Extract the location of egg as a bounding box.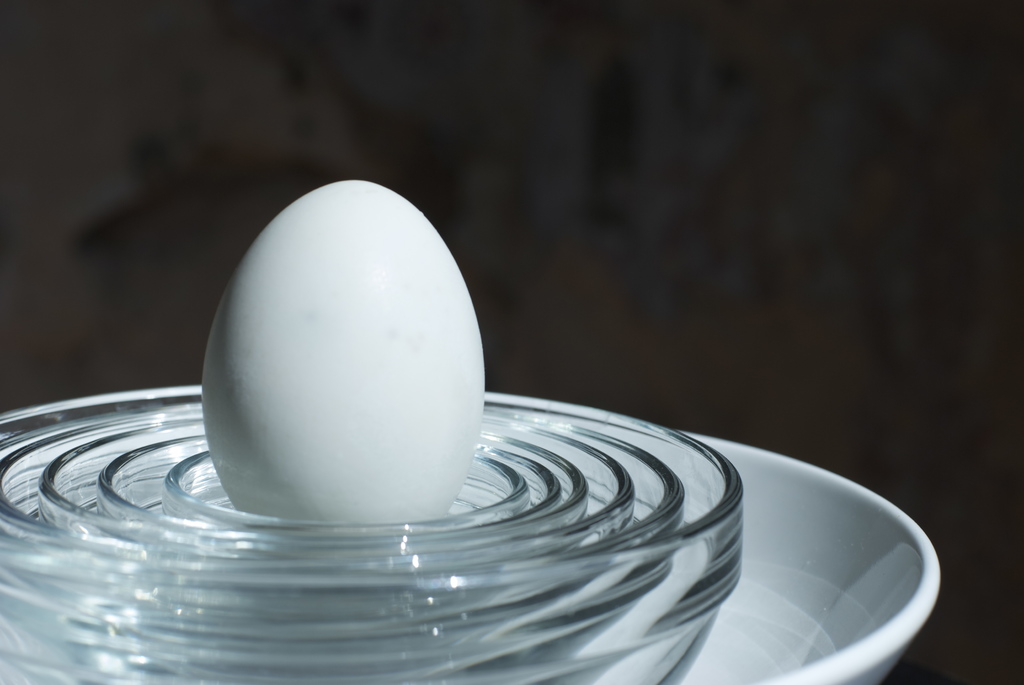
[201,176,486,524].
